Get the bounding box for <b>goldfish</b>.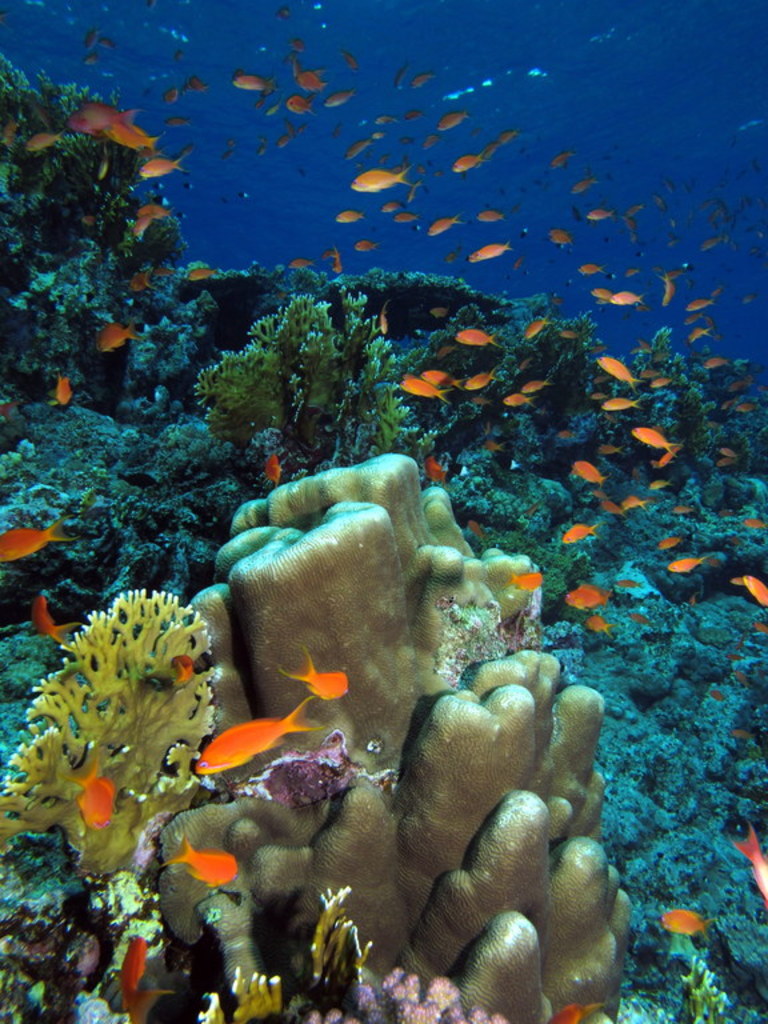
[649,376,673,389].
